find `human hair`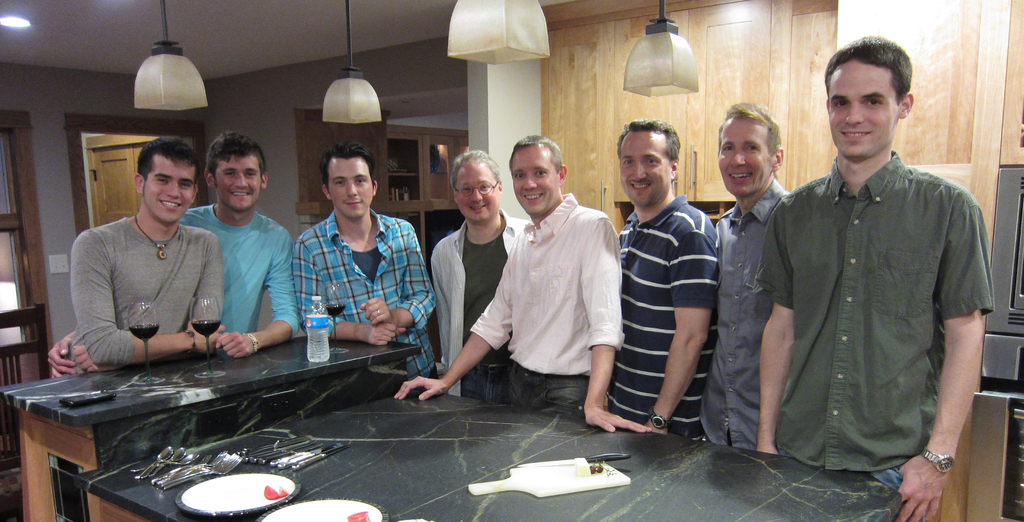
(left=617, top=119, right=683, bottom=167)
